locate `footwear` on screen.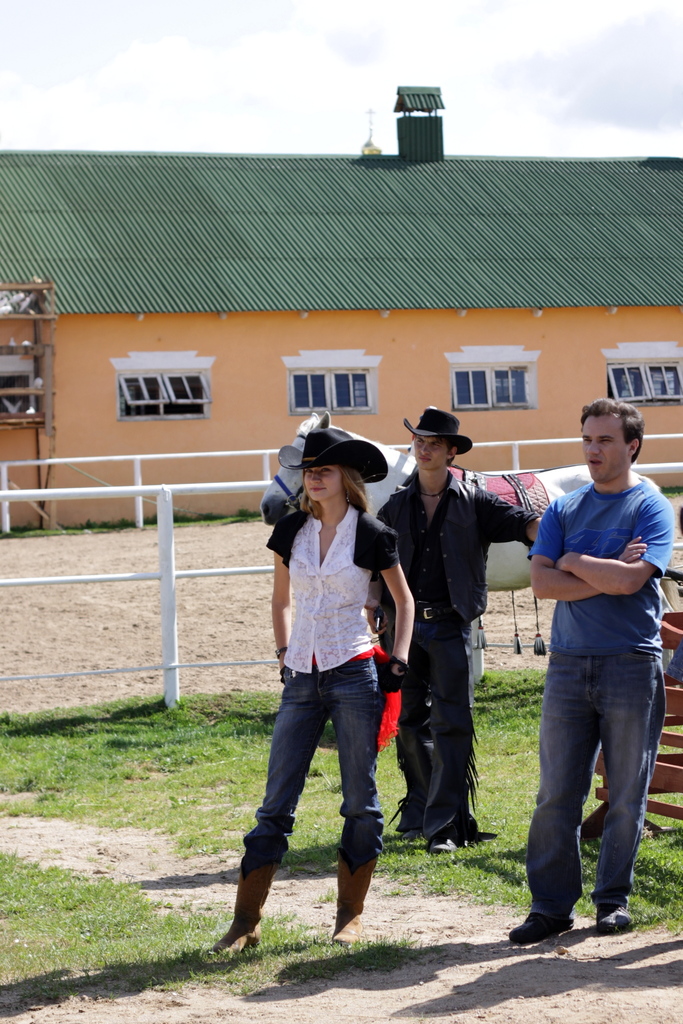
On screen at bbox(224, 863, 286, 960).
